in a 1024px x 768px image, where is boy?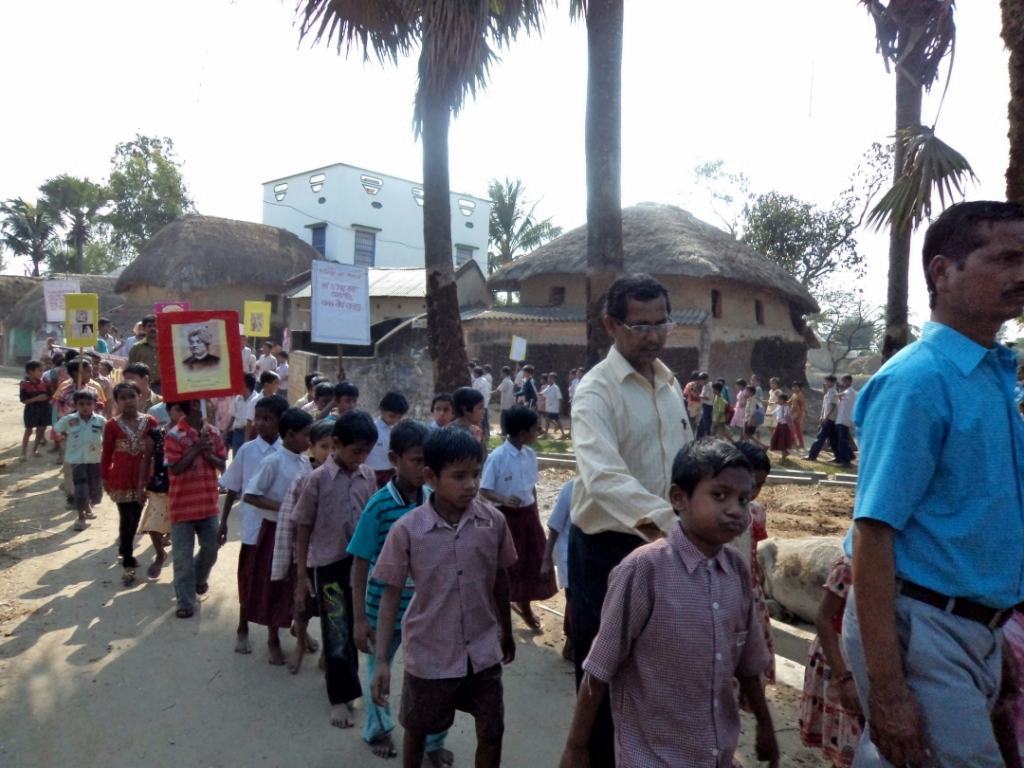
<box>798,370,852,463</box>.
